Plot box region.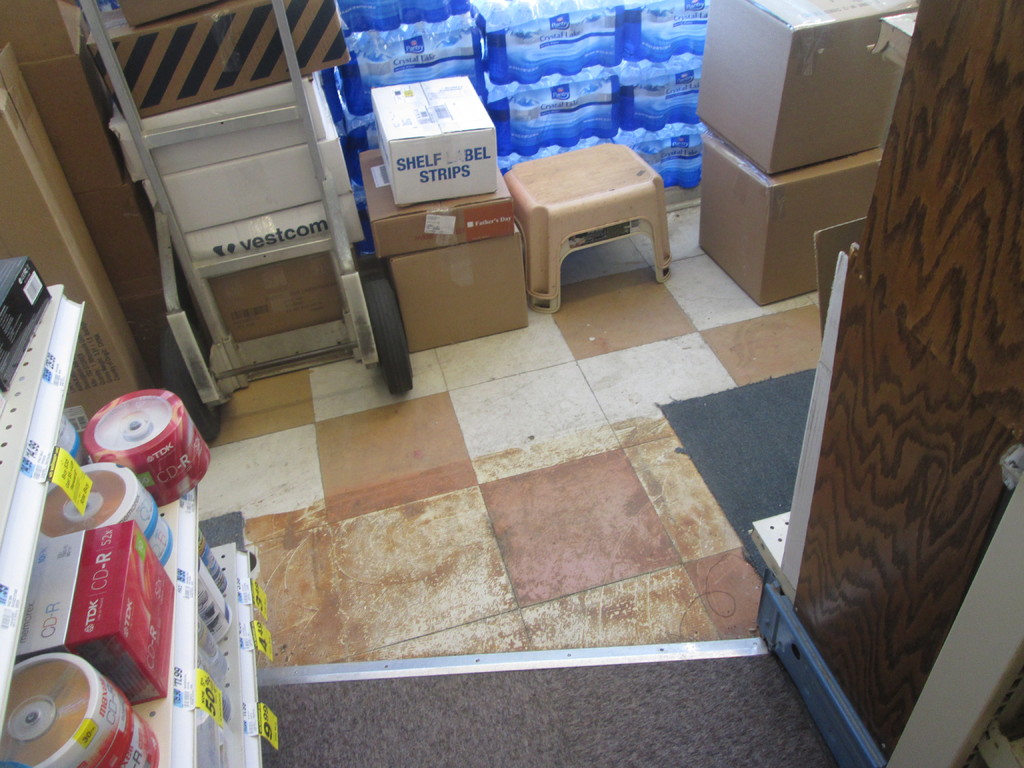
Plotted at bbox=(693, 0, 921, 174).
